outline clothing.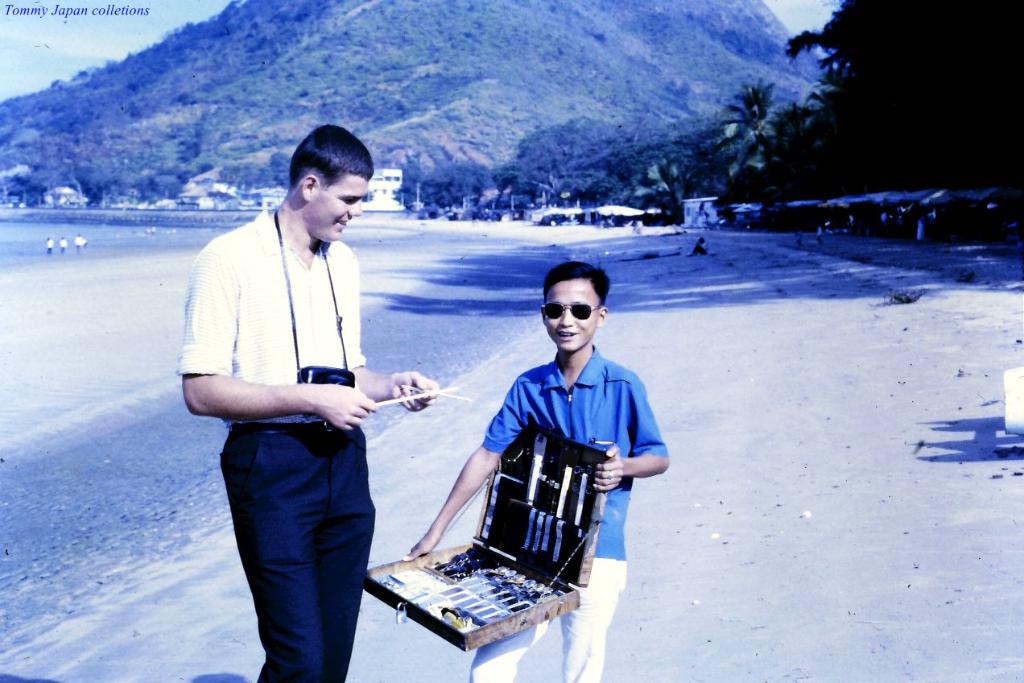
Outline: (188, 174, 402, 652).
